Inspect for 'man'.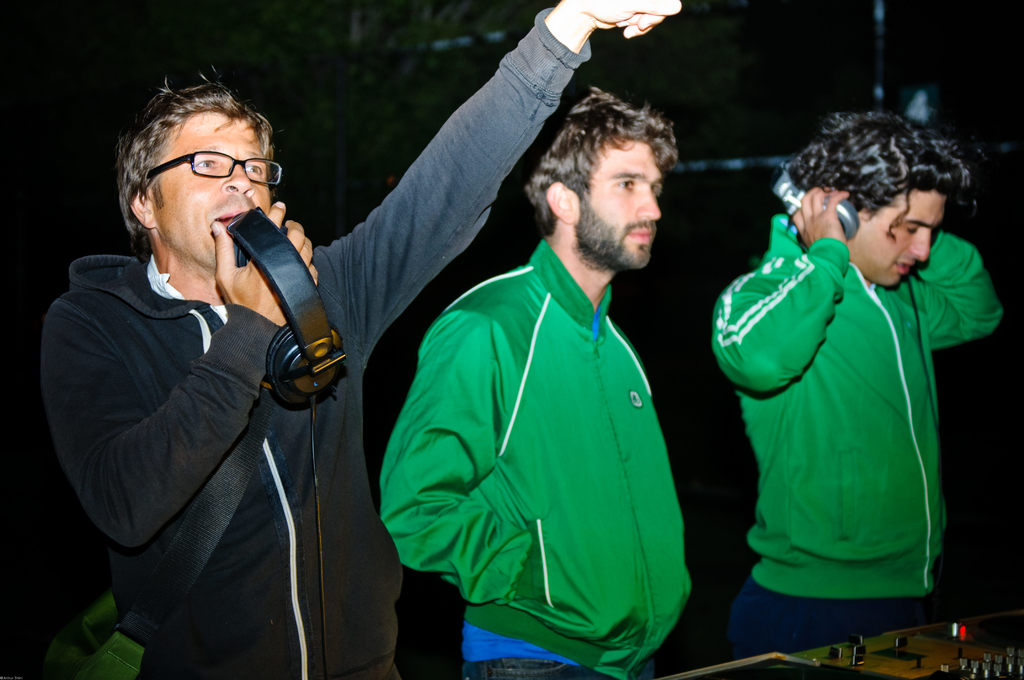
Inspection: bbox=(709, 108, 1008, 658).
